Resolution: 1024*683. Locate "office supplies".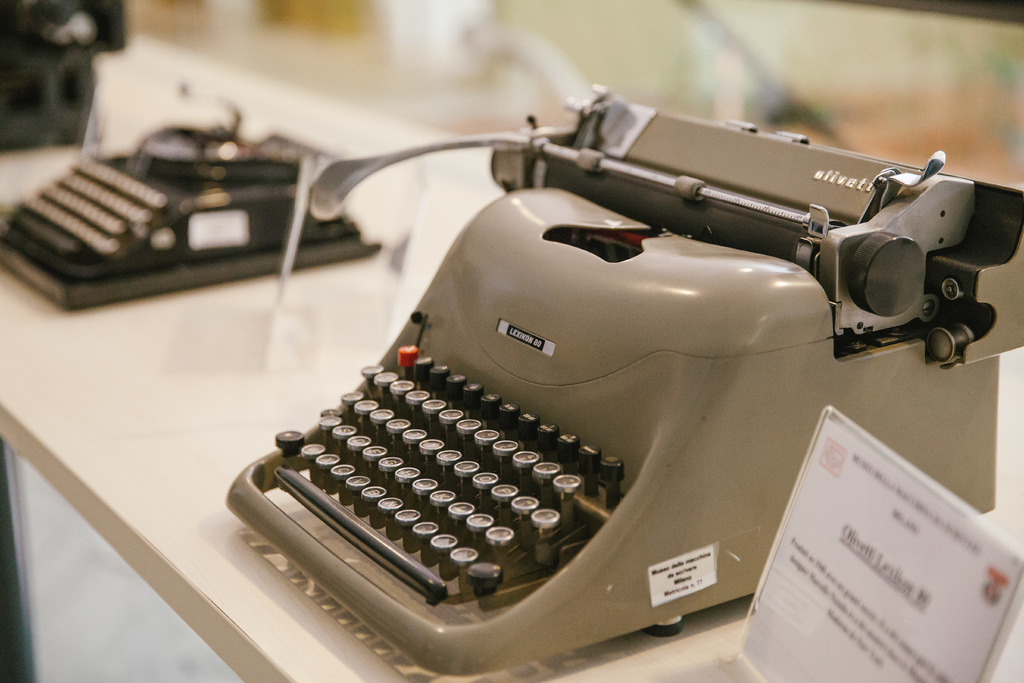
229/86/1023/678.
